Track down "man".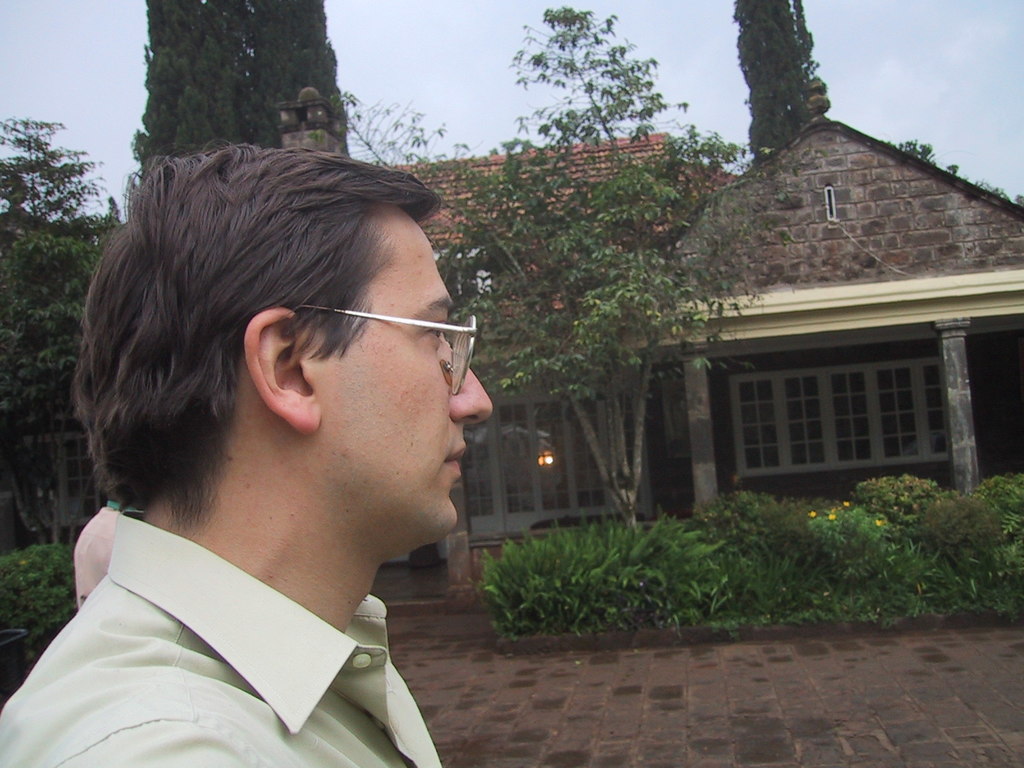
Tracked to (x1=74, y1=488, x2=132, y2=611).
